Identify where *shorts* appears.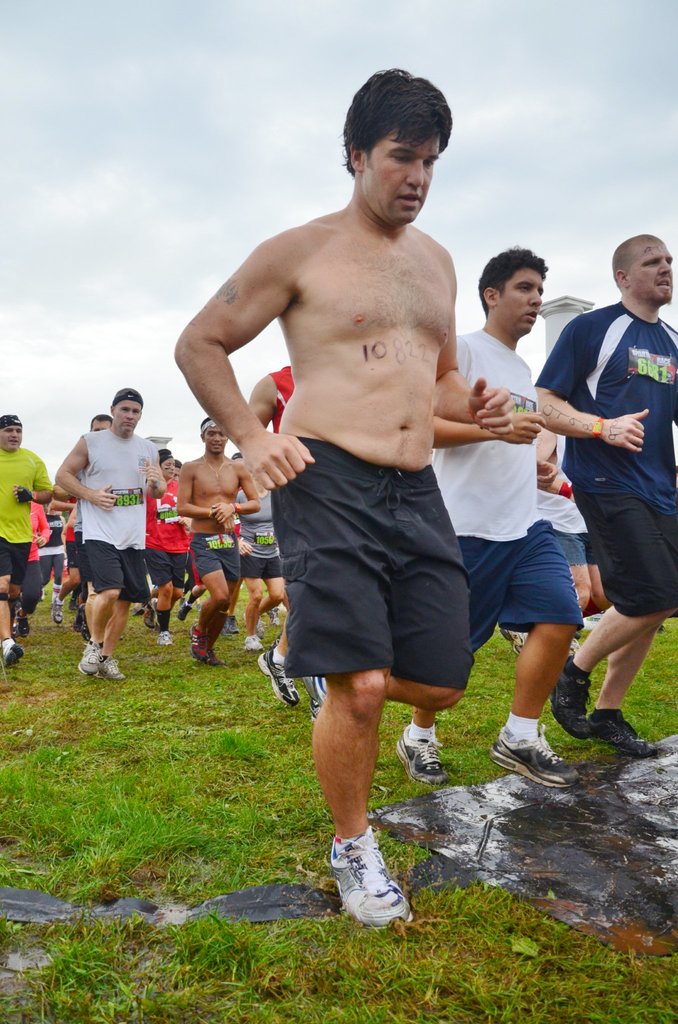
Appears at [457, 524, 583, 648].
